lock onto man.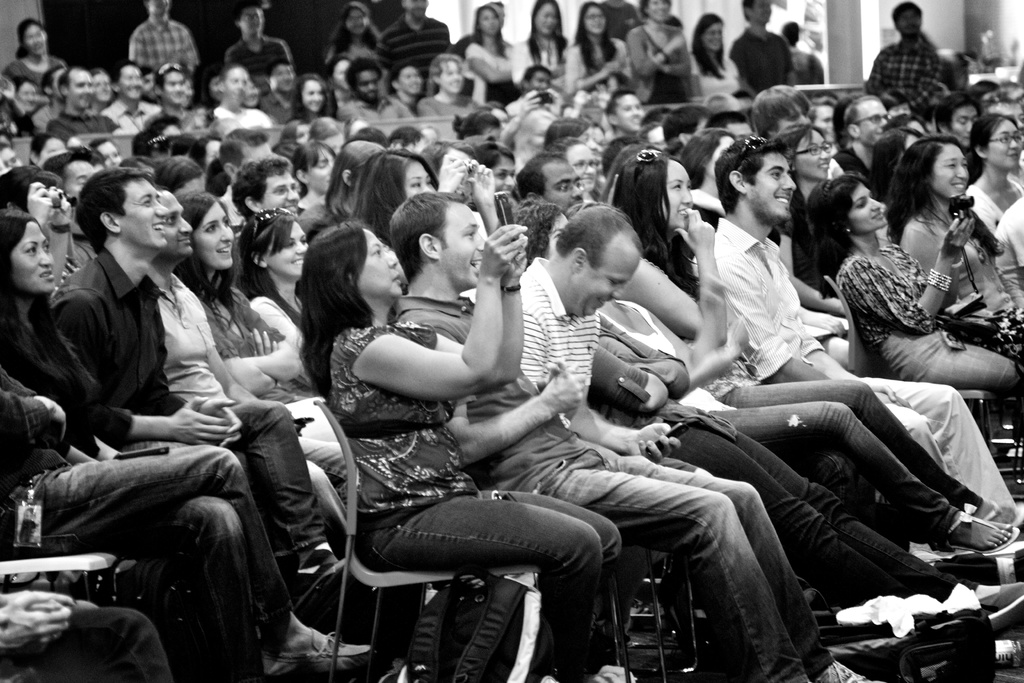
Locked: 331:52:419:130.
